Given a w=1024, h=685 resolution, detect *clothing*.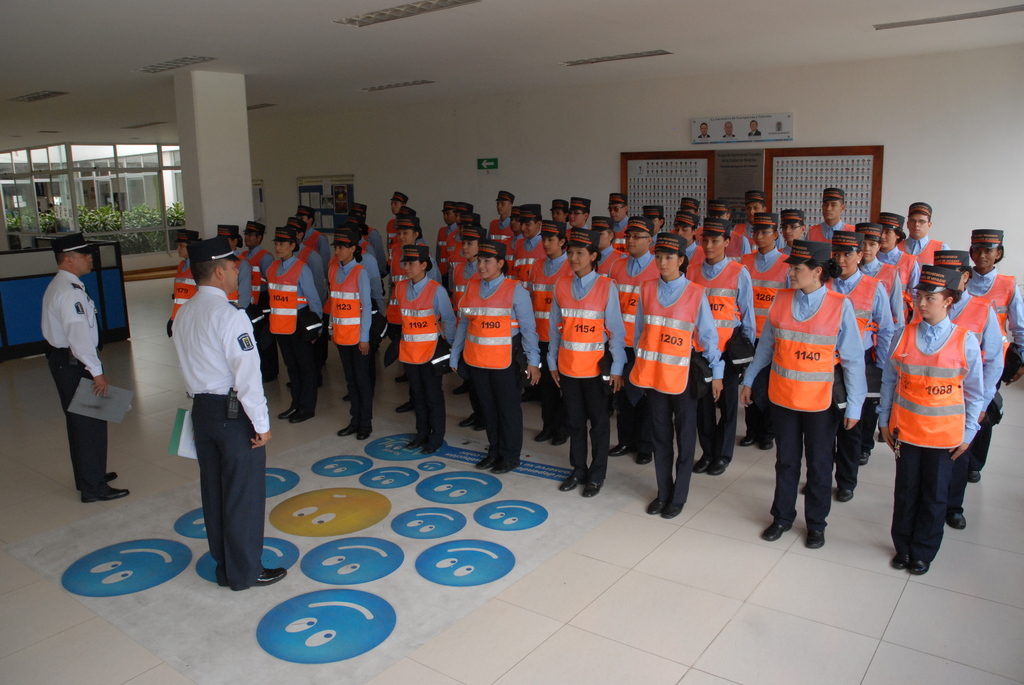
left=294, top=244, right=332, bottom=380.
